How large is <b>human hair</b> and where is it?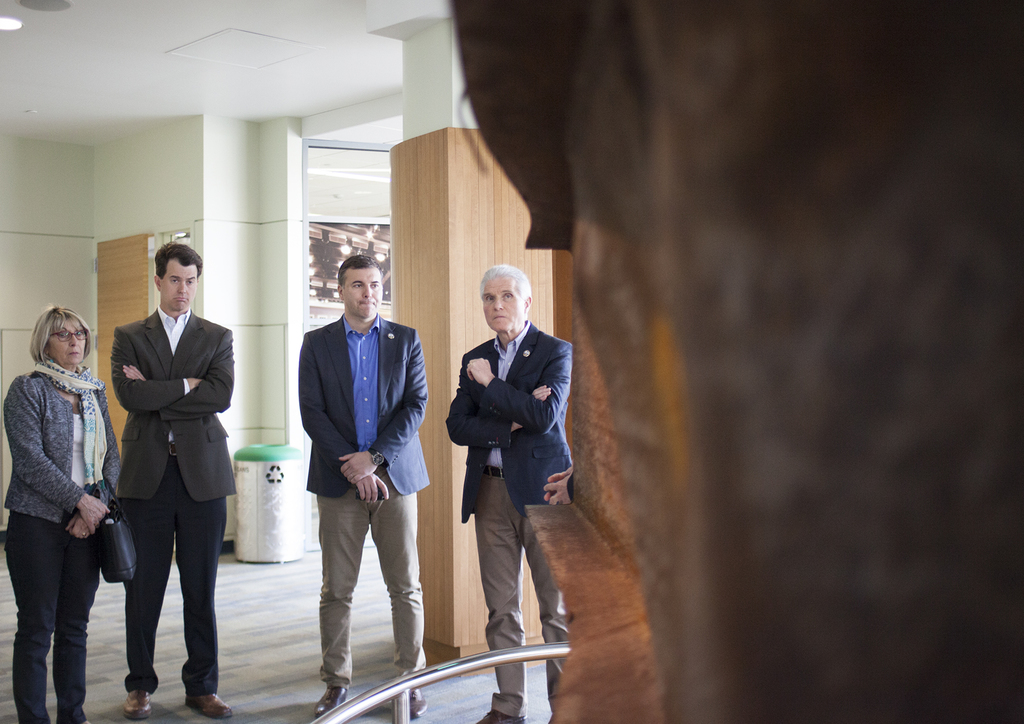
Bounding box: l=477, t=263, r=532, b=299.
